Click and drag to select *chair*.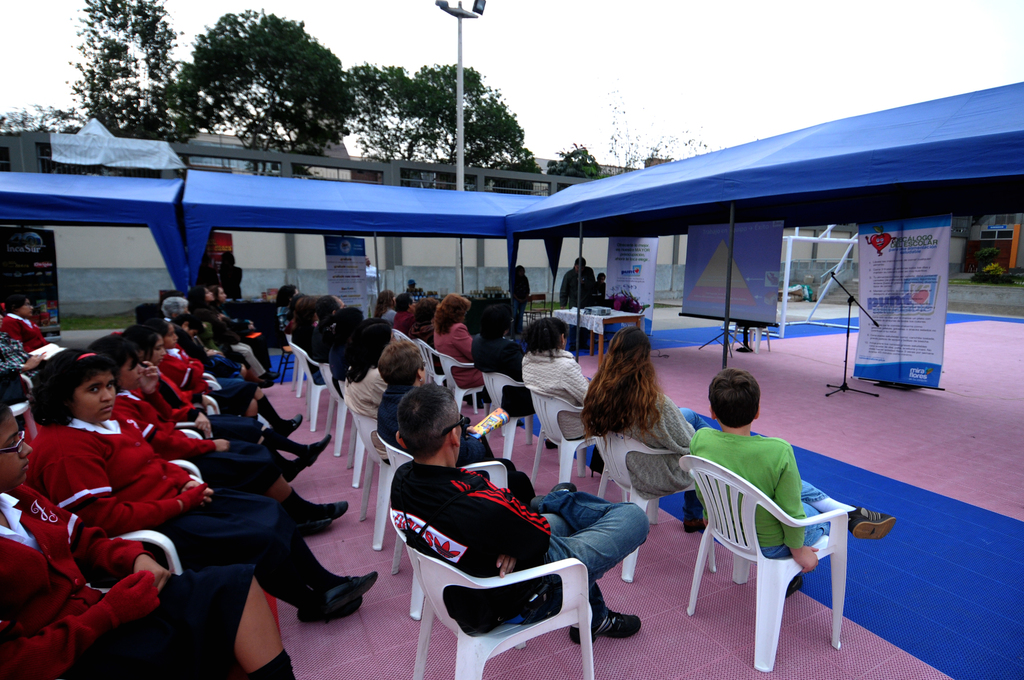
Selection: <region>340, 393, 386, 552</region>.
